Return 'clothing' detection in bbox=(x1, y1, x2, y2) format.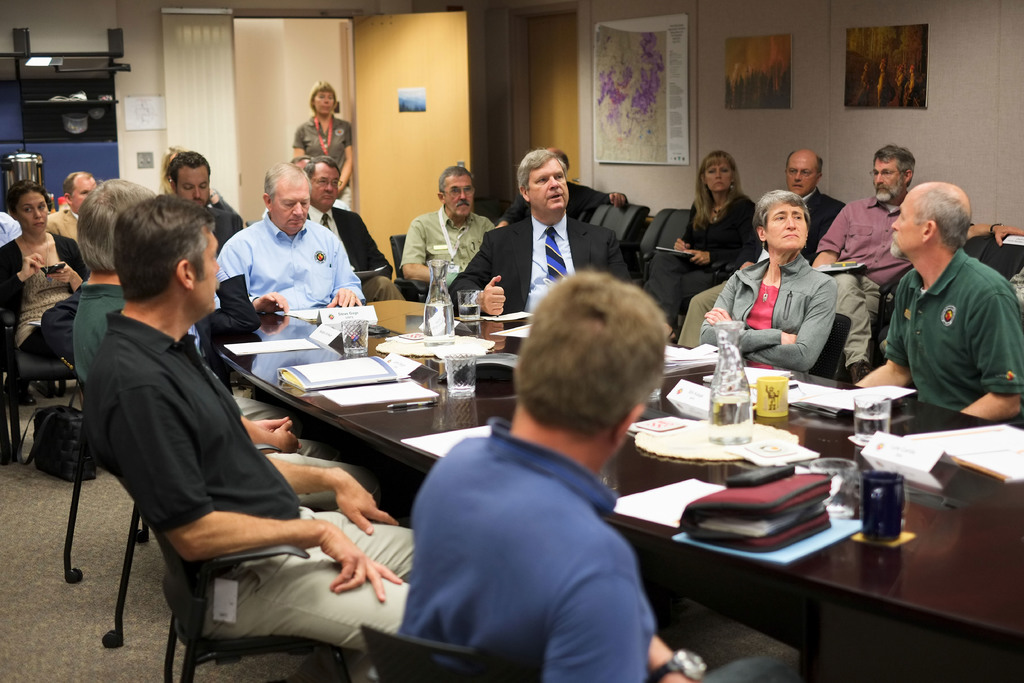
bbox=(878, 250, 1023, 428).
